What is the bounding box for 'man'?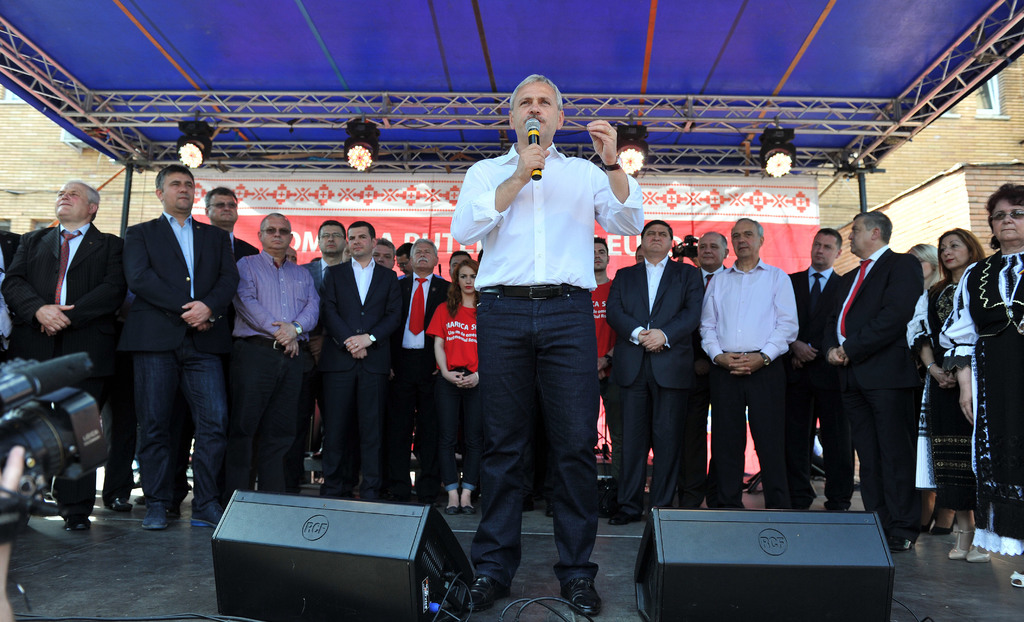
box=[447, 97, 622, 588].
